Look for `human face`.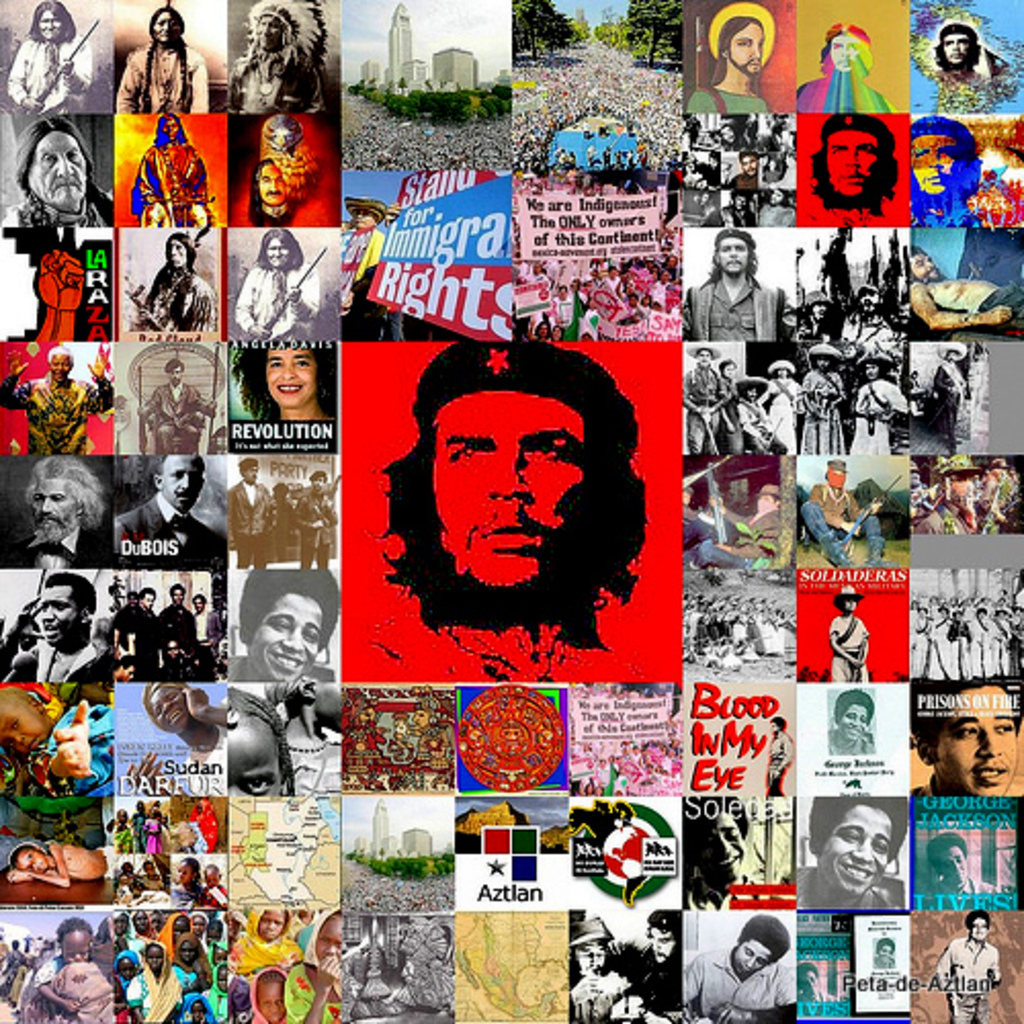
Found: [x1=879, y1=942, x2=895, y2=963].
